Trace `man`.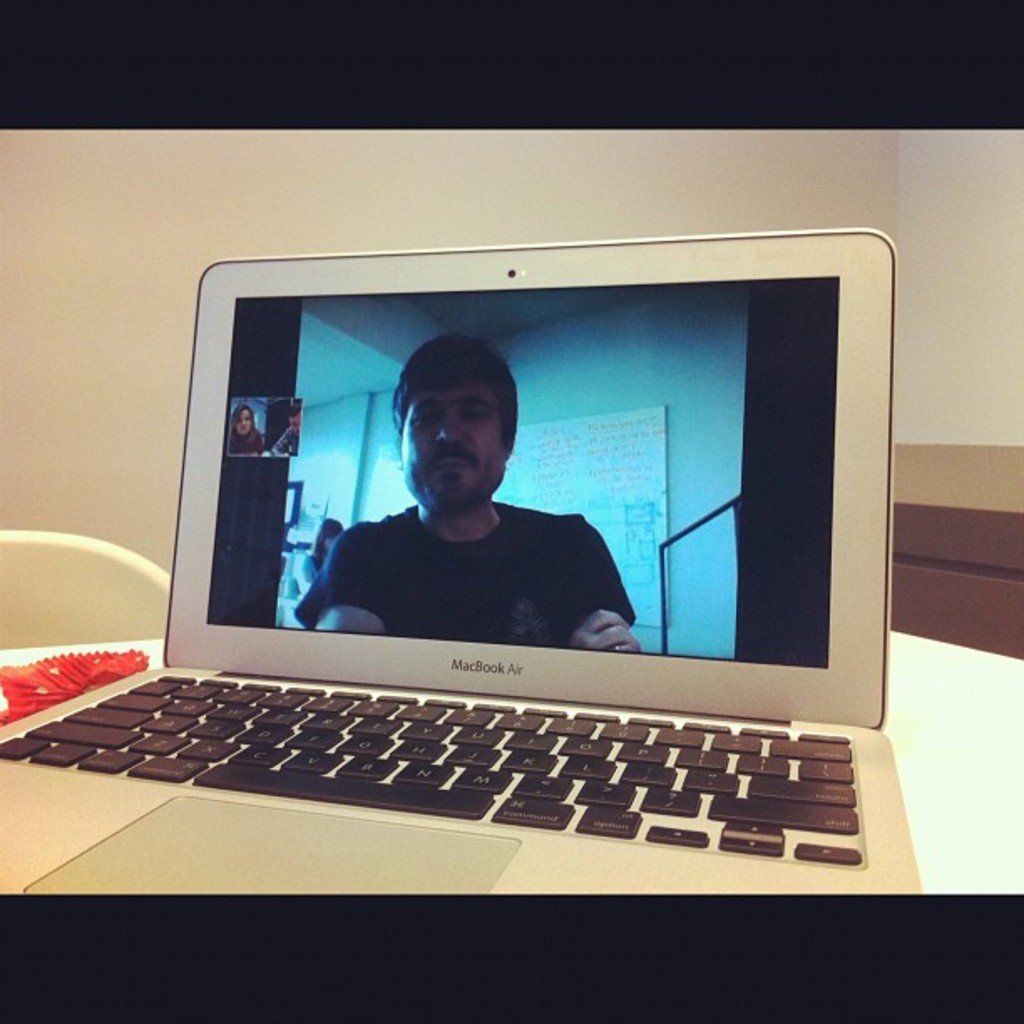
Traced to <region>291, 328, 648, 654</region>.
